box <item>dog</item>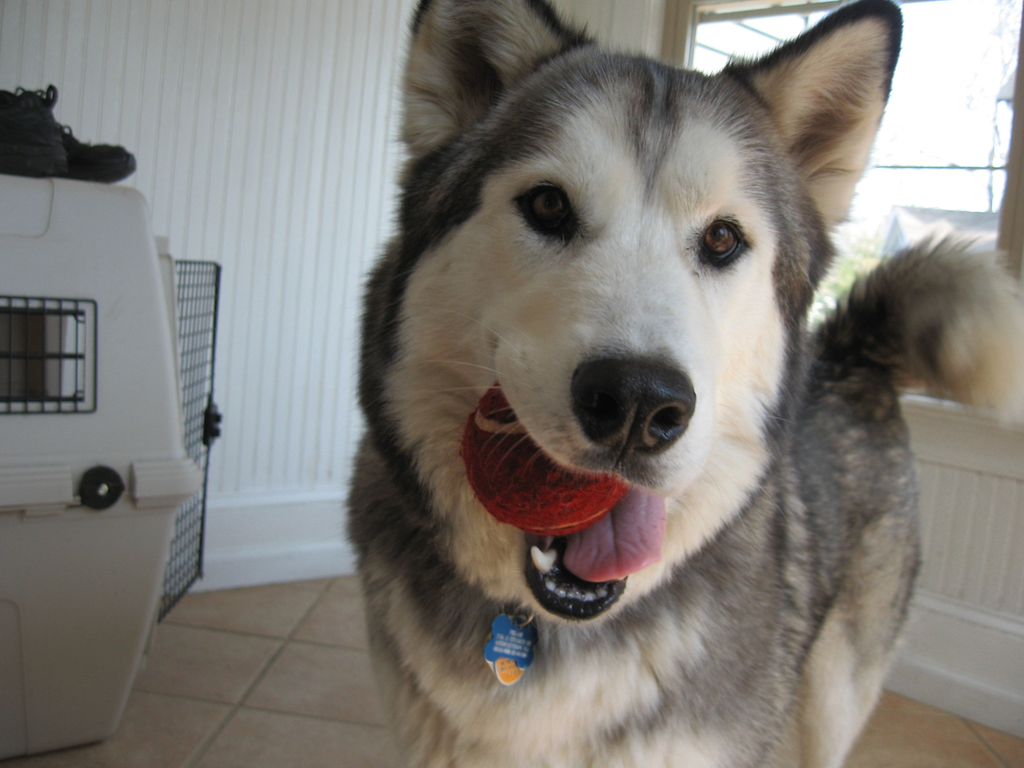
[345, 0, 1023, 767]
